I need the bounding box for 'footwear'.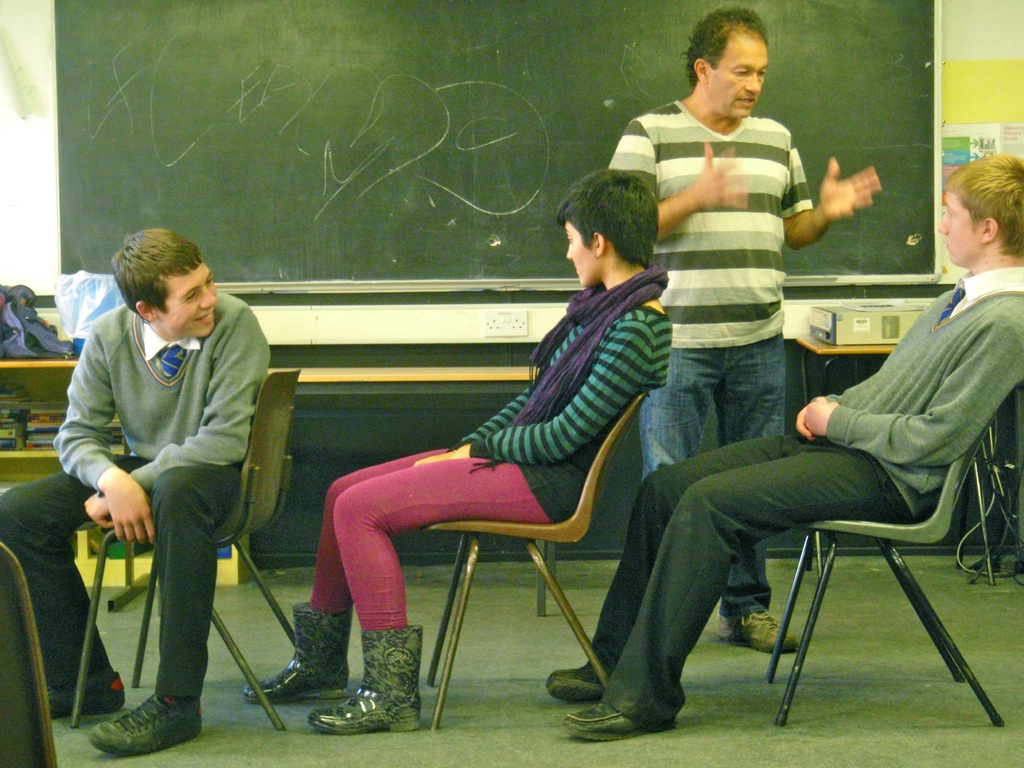
Here it is: [241,602,353,703].
